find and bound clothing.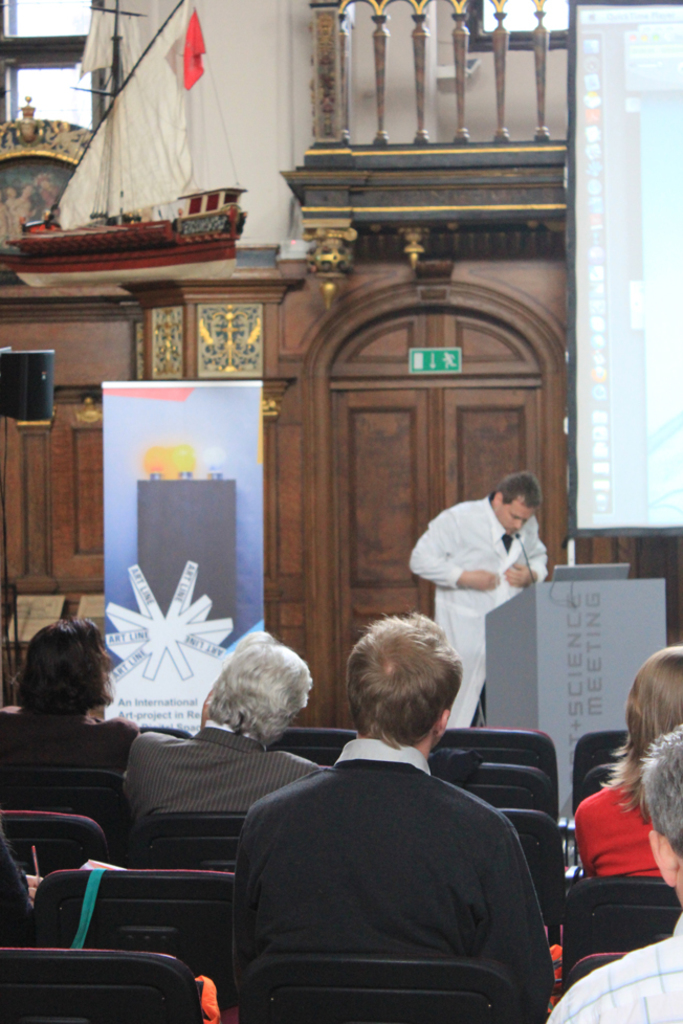
Bound: {"left": 0, "top": 696, "right": 137, "bottom": 775}.
